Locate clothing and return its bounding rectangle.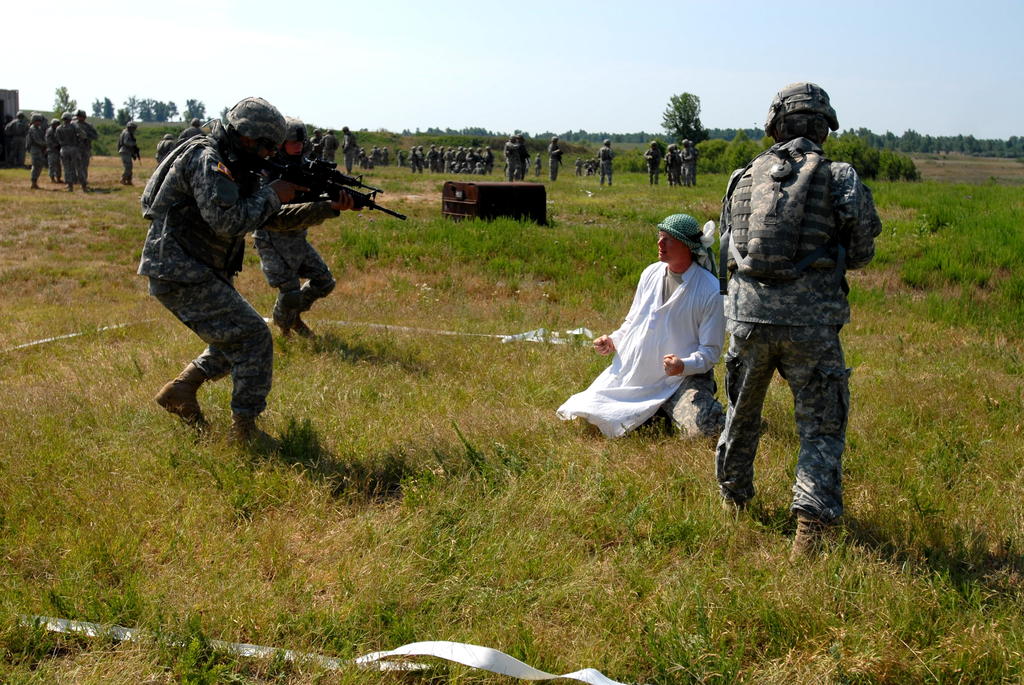
{"x1": 590, "y1": 230, "x2": 730, "y2": 439}.
